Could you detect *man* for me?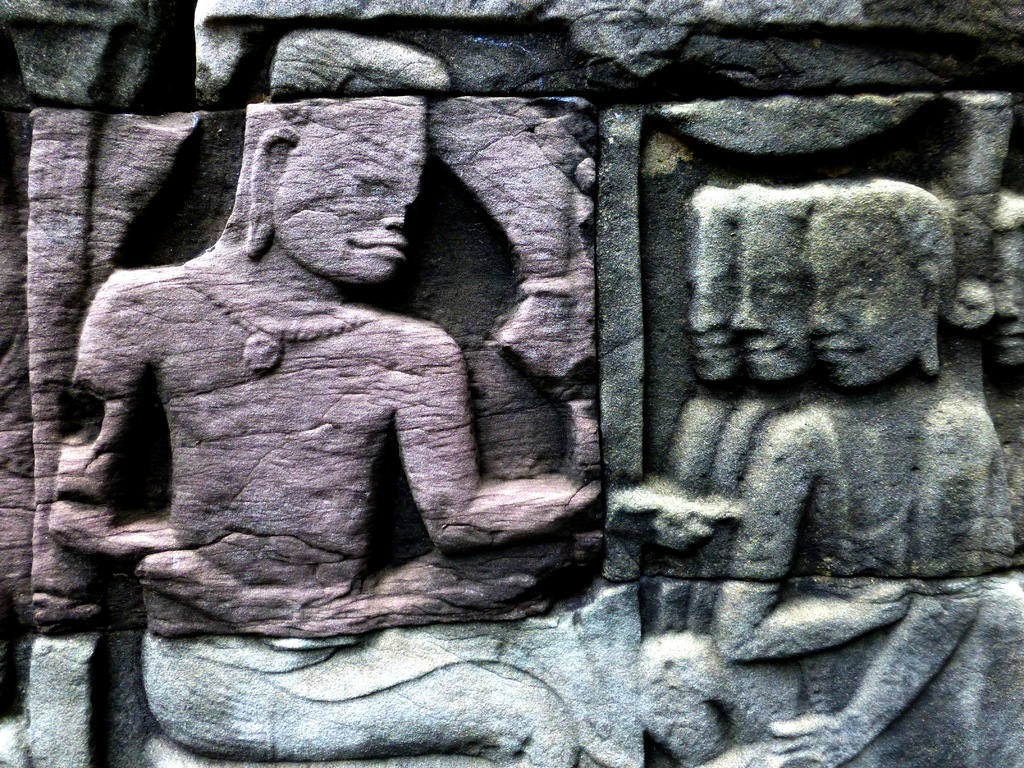
Detection result: l=644, t=182, r=751, b=627.
